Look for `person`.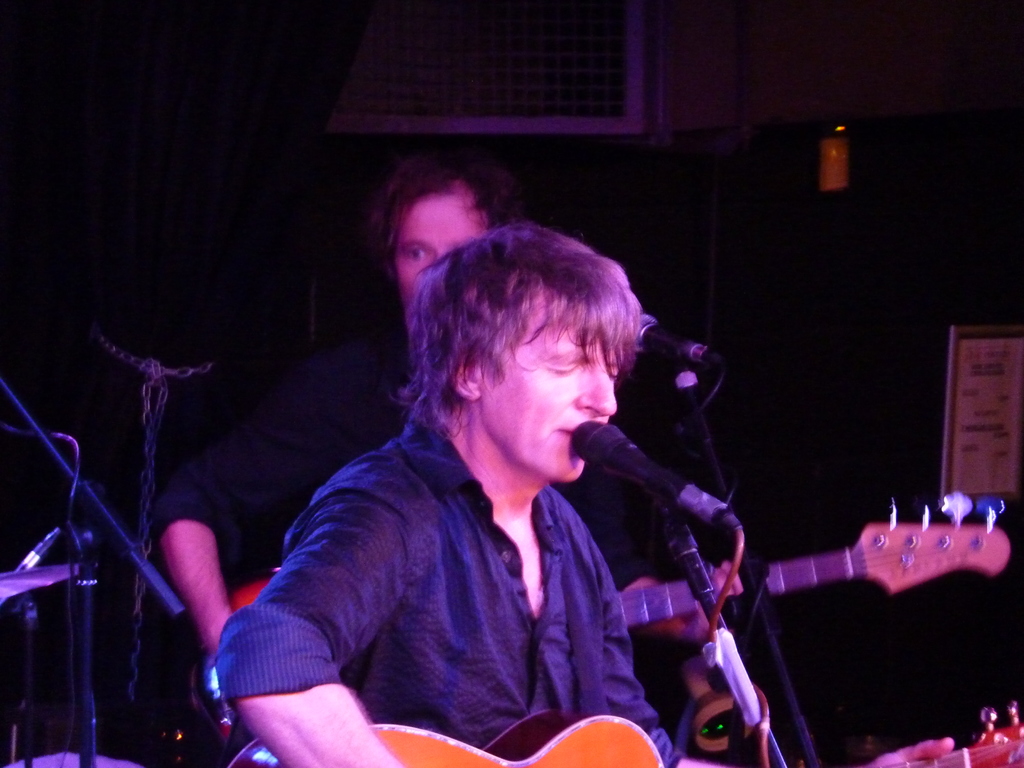
Found: box(157, 154, 641, 761).
